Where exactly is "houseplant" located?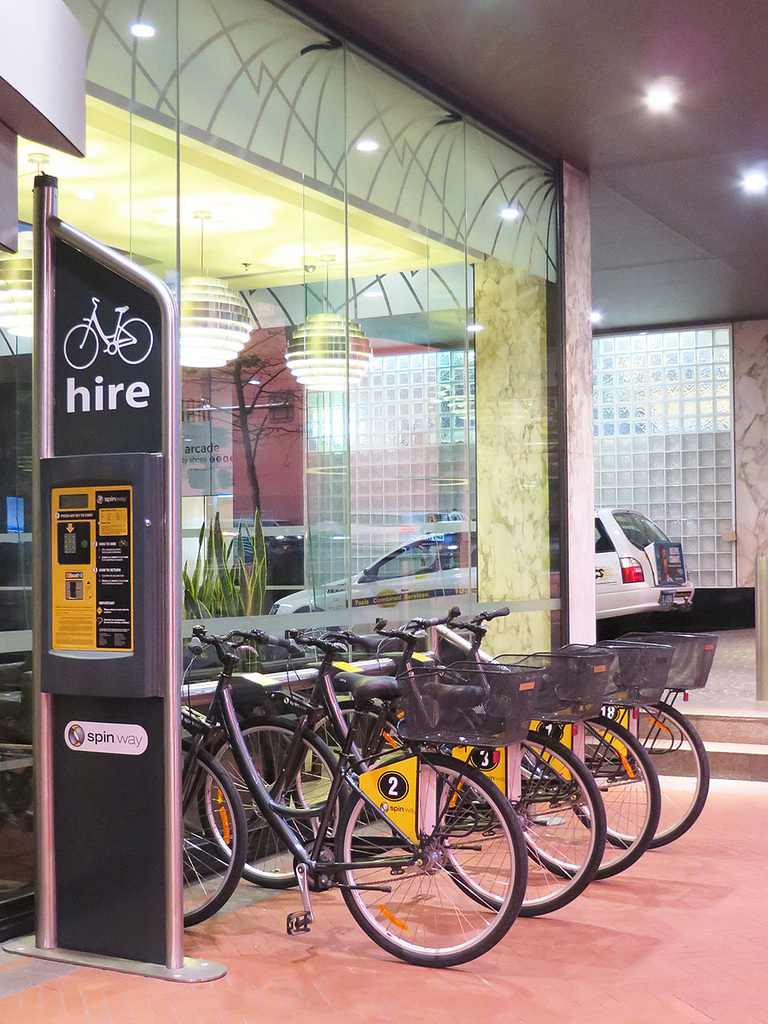
Its bounding box is [x1=169, y1=513, x2=282, y2=663].
